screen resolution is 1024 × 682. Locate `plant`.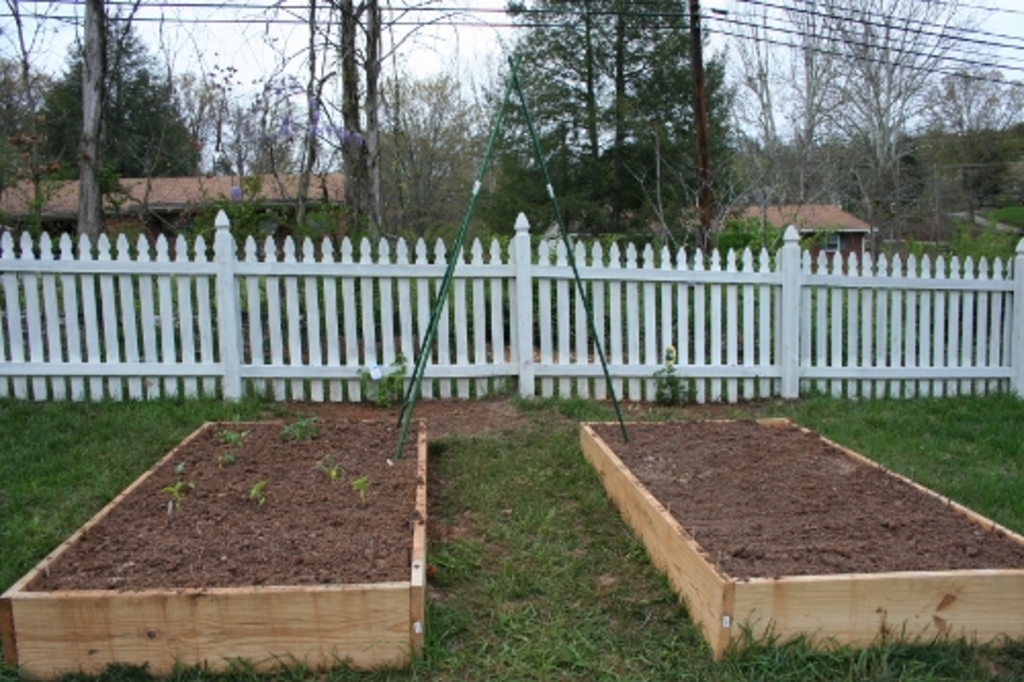
[219,655,266,680].
